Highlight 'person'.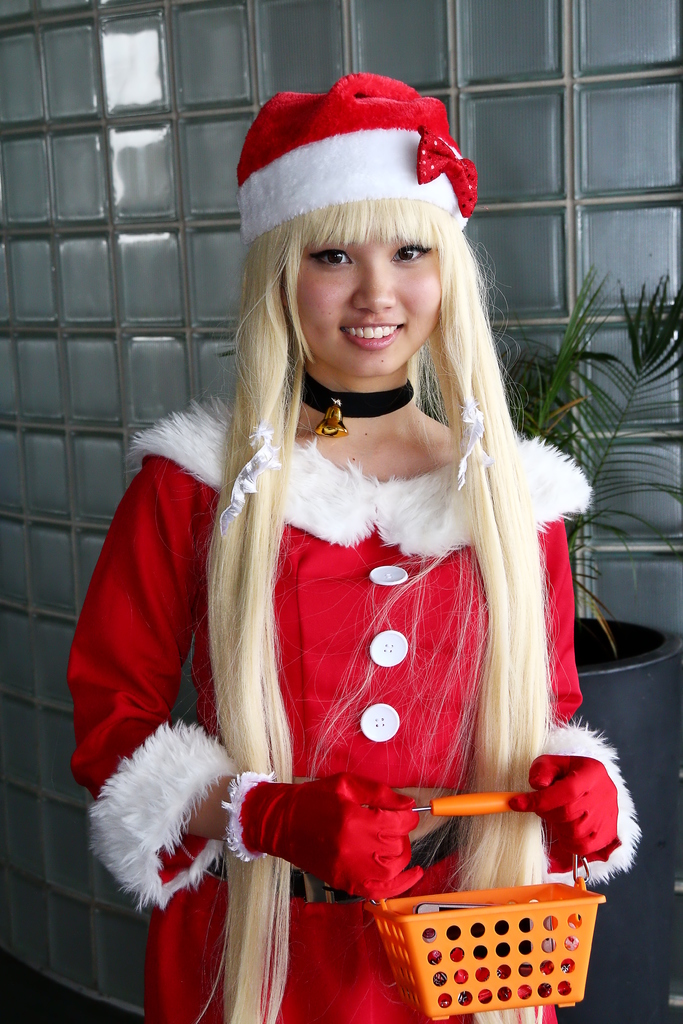
Highlighted region: select_region(69, 69, 640, 1023).
